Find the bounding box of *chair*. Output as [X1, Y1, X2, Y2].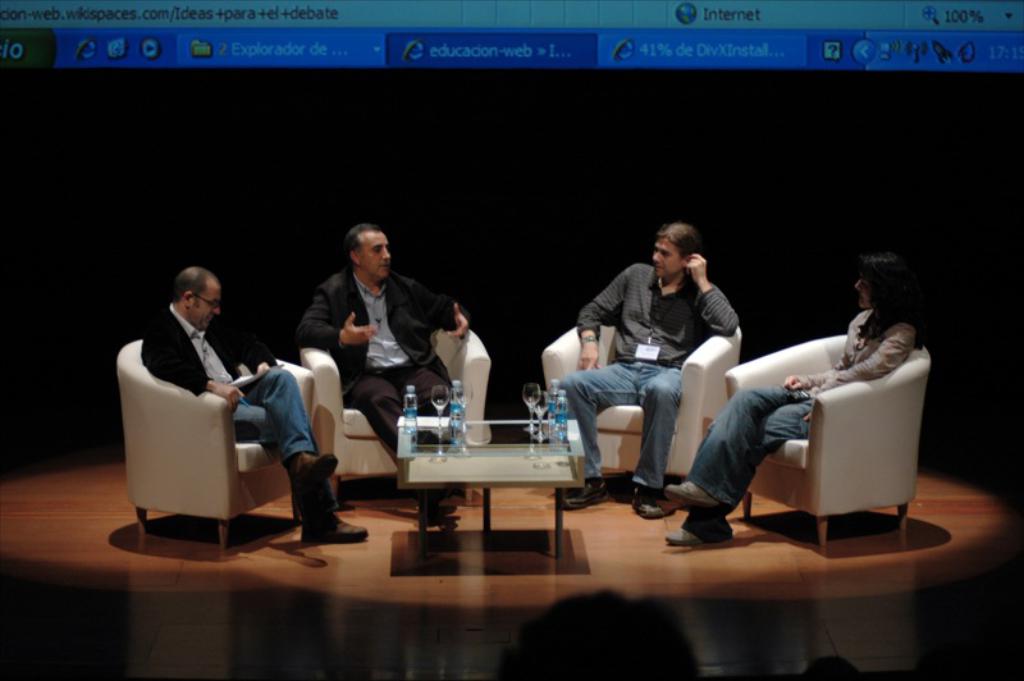
[539, 310, 744, 497].
